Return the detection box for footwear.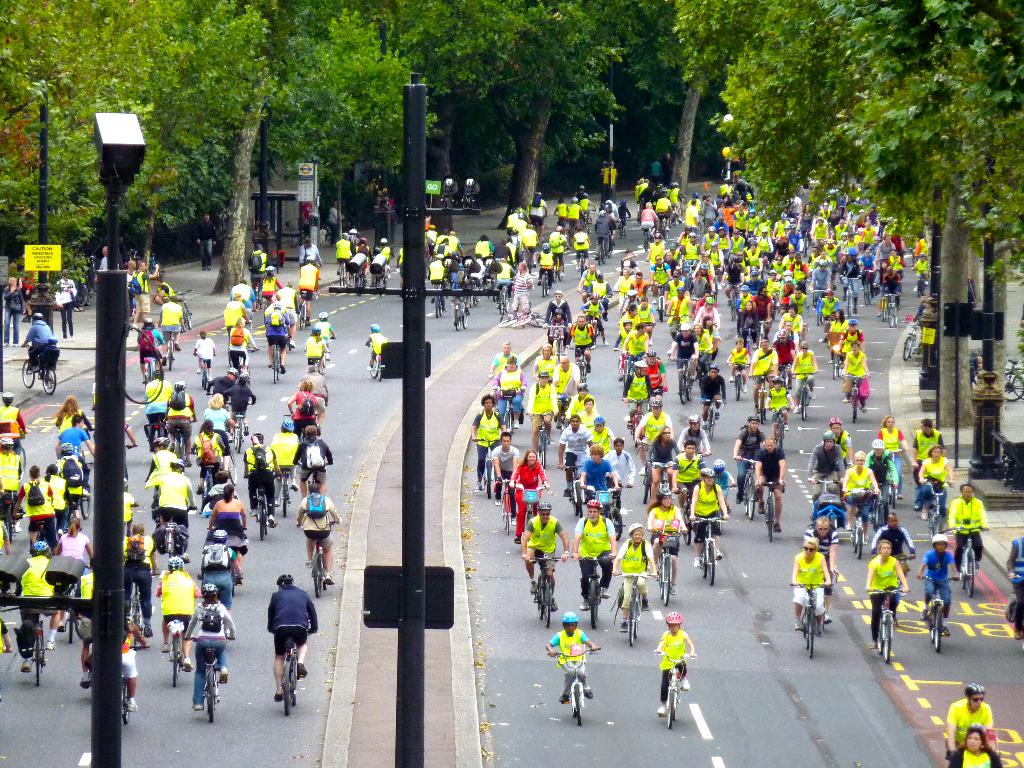
Rect(940, 621, 950, 637).
